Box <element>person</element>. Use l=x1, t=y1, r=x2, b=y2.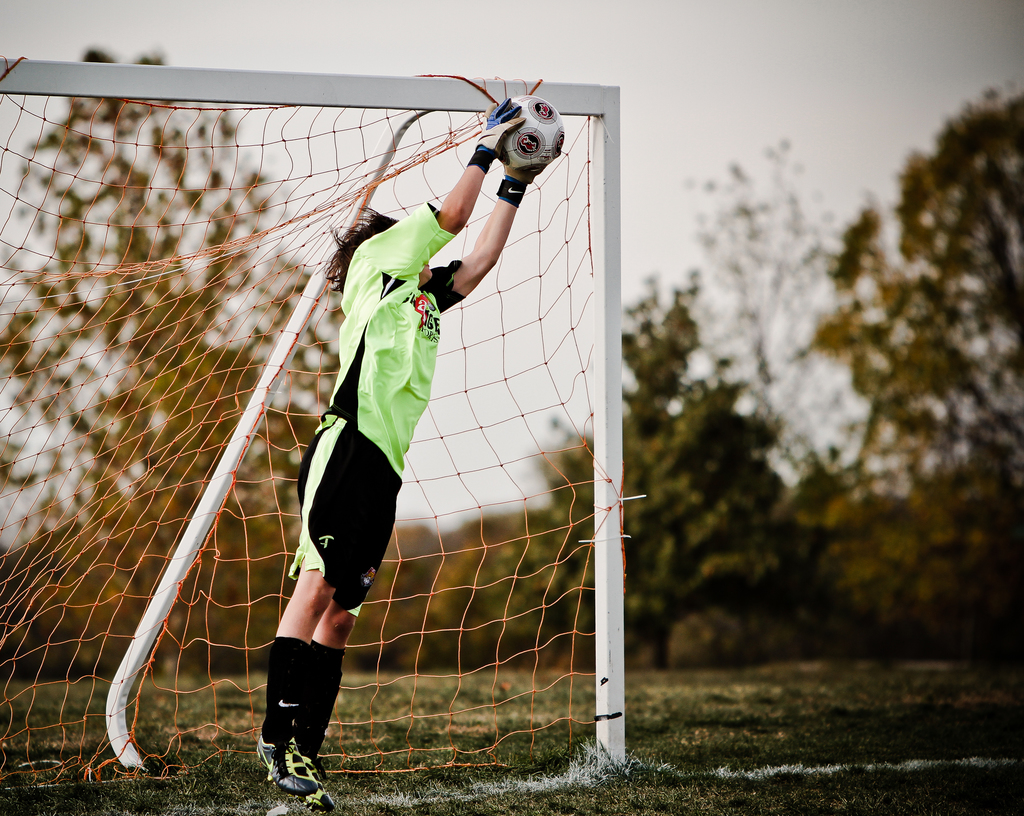
l=241, t=113, r=511, b=779.
